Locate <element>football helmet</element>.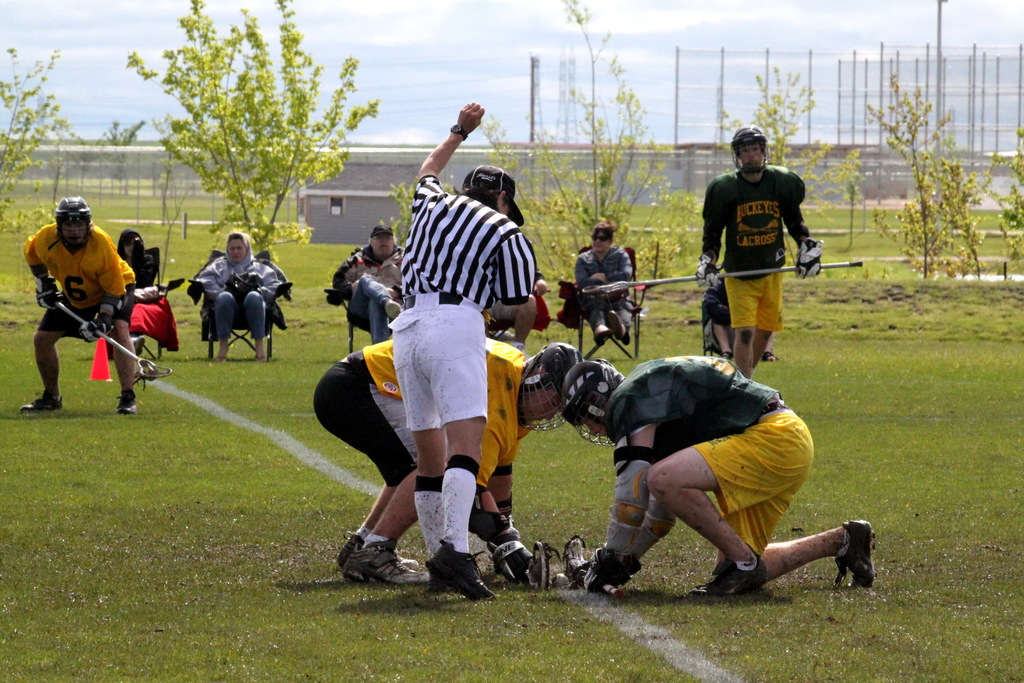
Bounding box: [52, 196, 90, 247].
